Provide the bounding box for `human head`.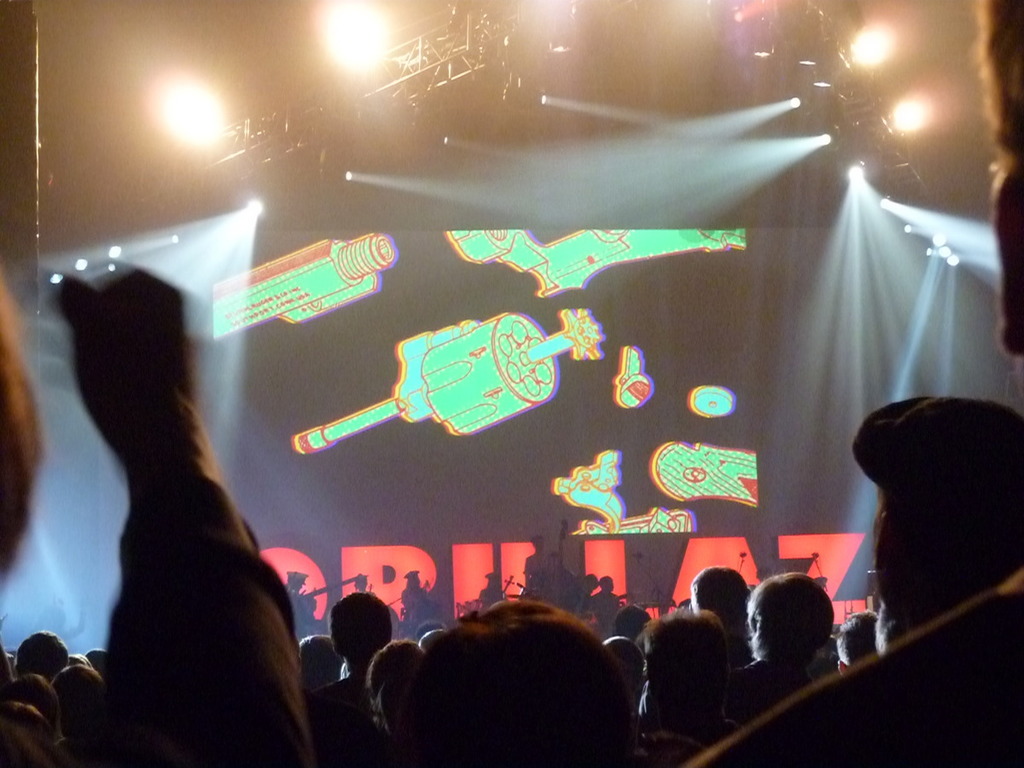
(287, 573, 311, 595).
